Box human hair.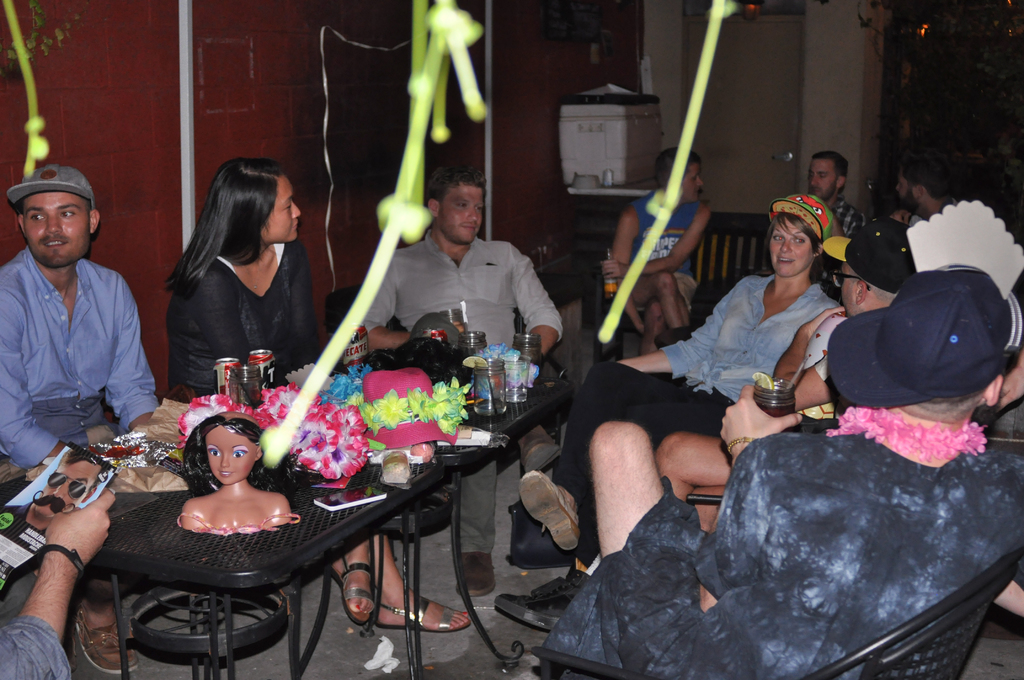
[179,414,284,494].
